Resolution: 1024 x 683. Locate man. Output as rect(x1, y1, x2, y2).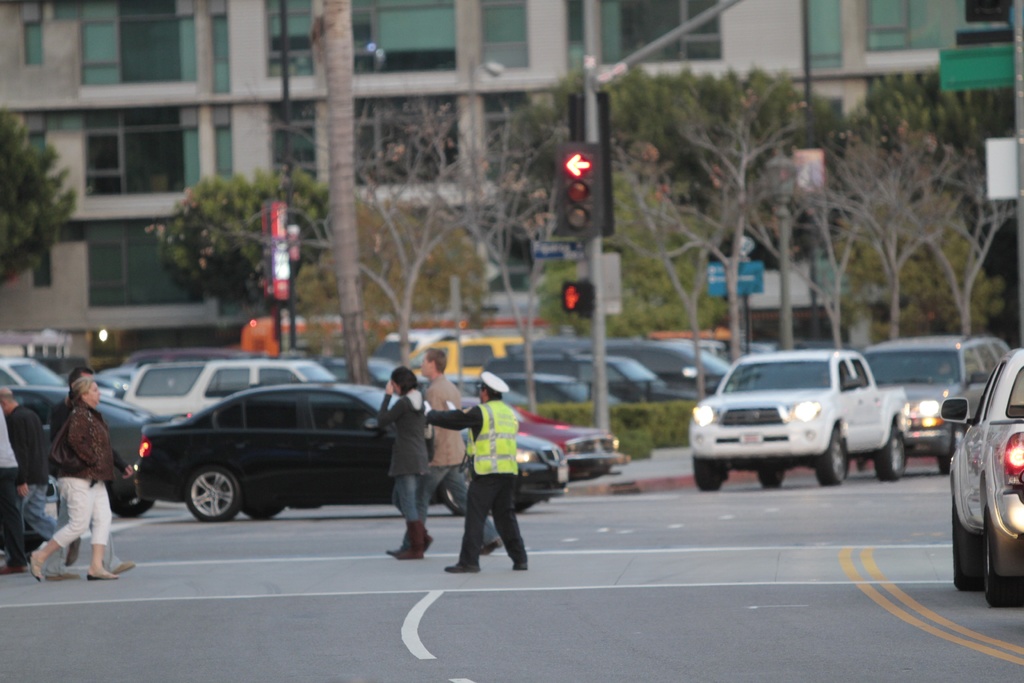
rect(451, 376, 541, 575).
